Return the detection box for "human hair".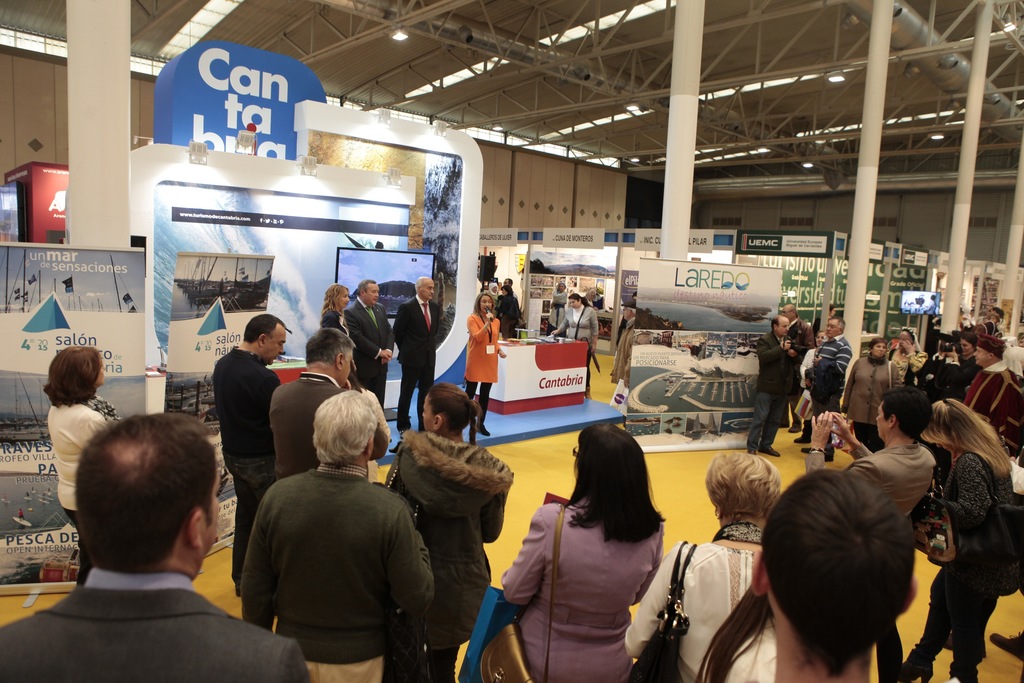
<box>816,327,828,337</box>.
